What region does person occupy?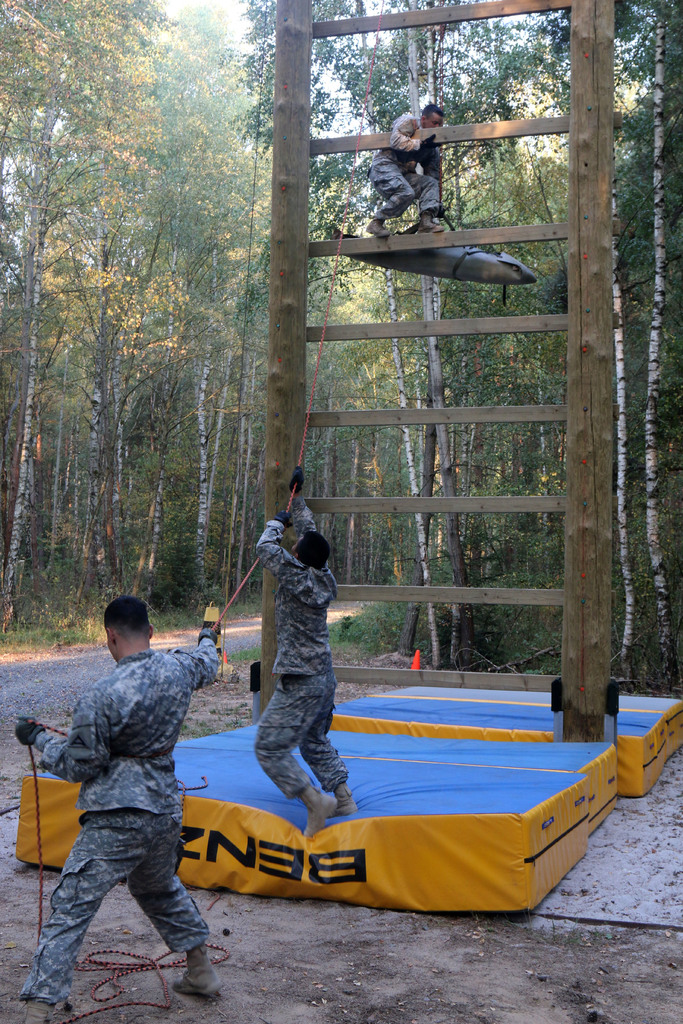
x1=240 y1=461 x2=358 y2=845.
